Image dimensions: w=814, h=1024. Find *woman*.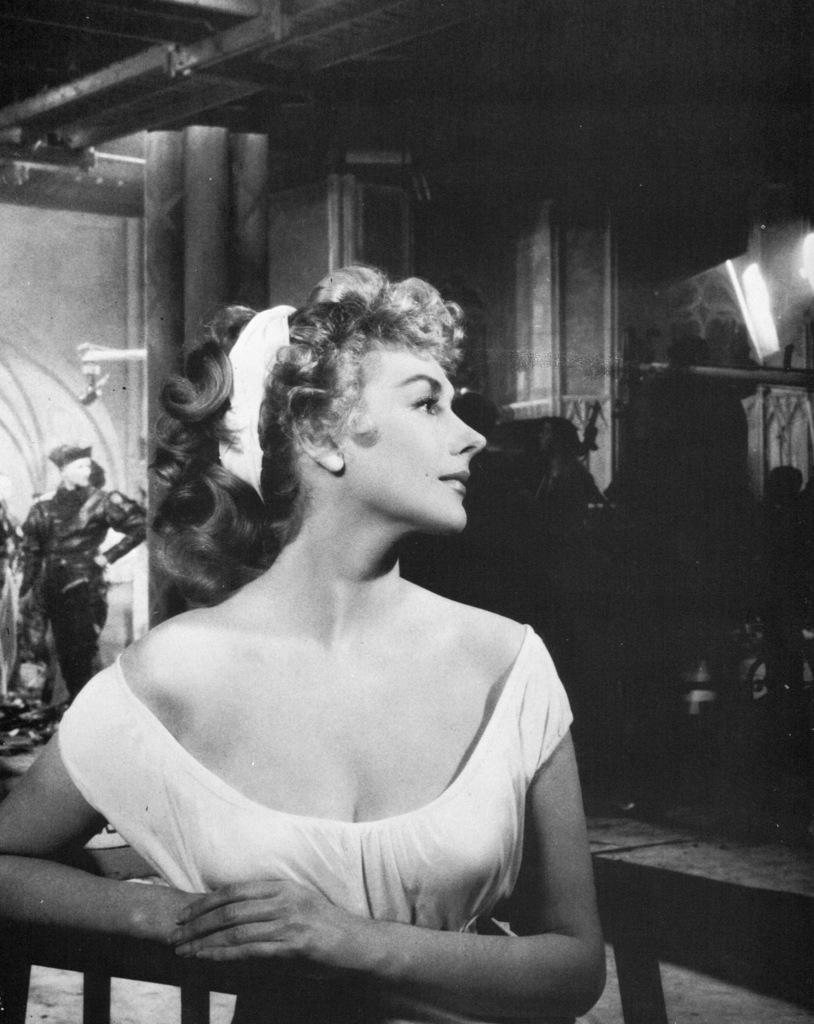
(0, 242, 637, 1014).
